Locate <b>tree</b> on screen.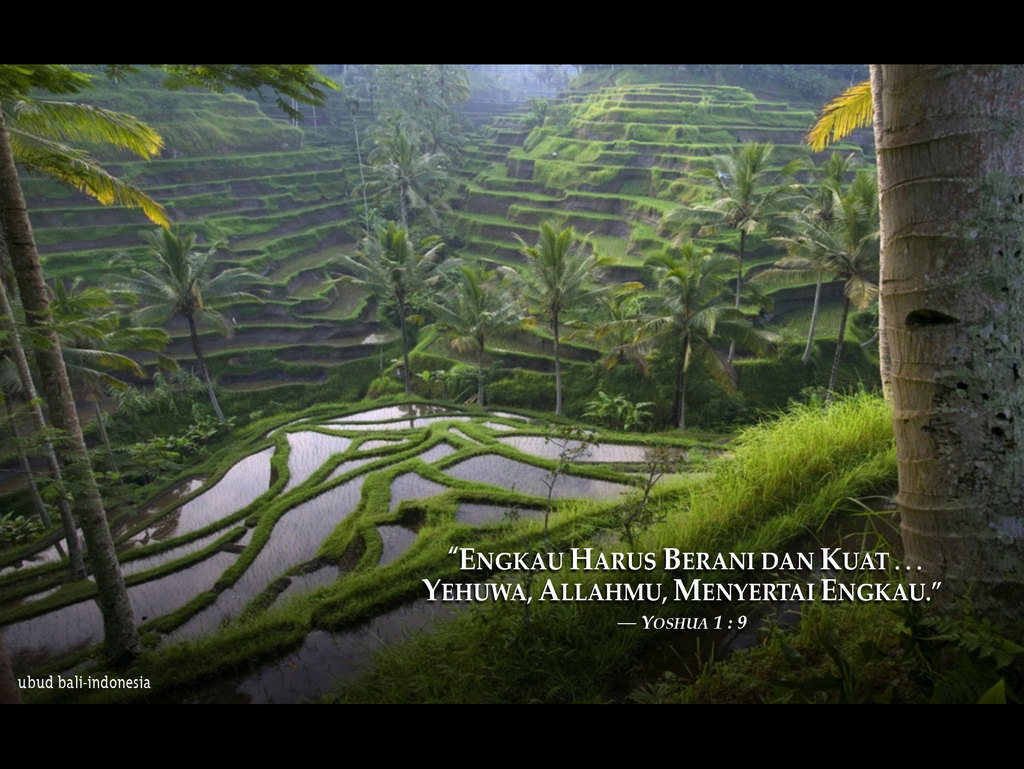
On screen at 0,285,93,578.
